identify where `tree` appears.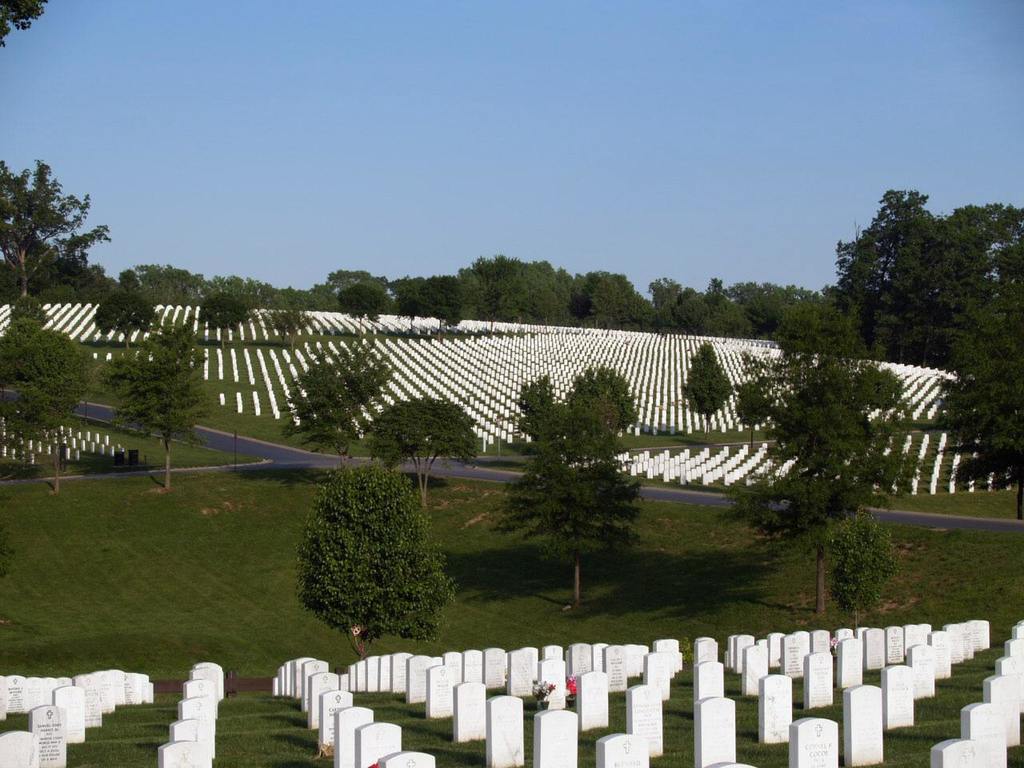
Appears at 342:280:390:342.
